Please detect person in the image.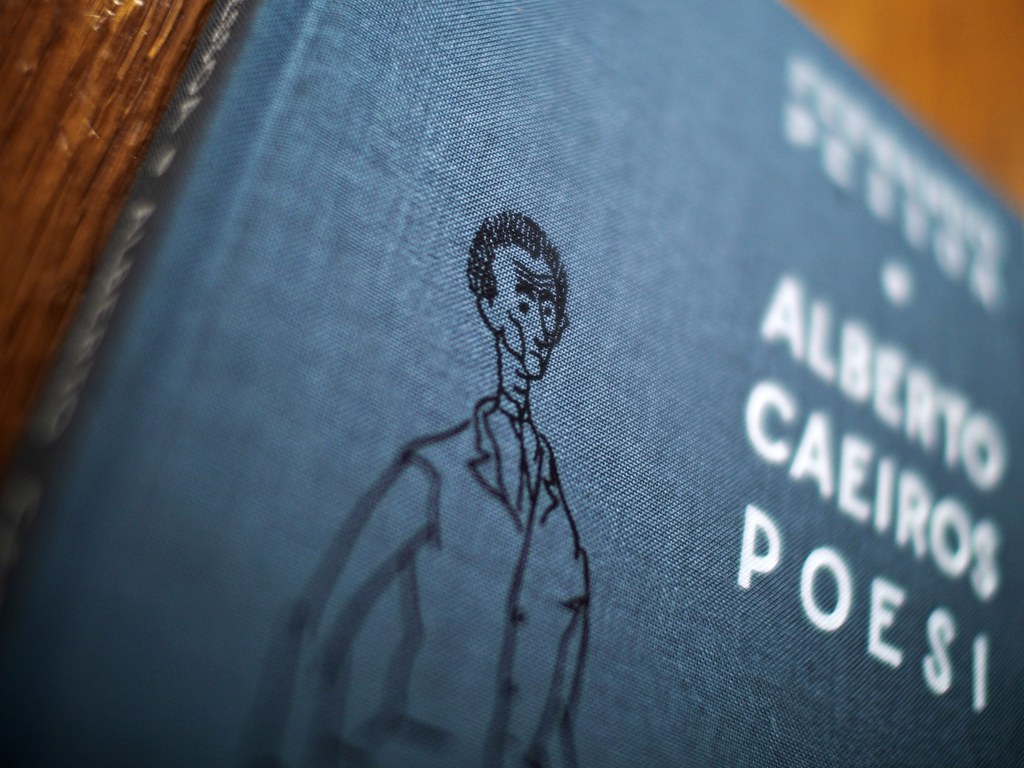
Rect(244, 211, 590, 767).
